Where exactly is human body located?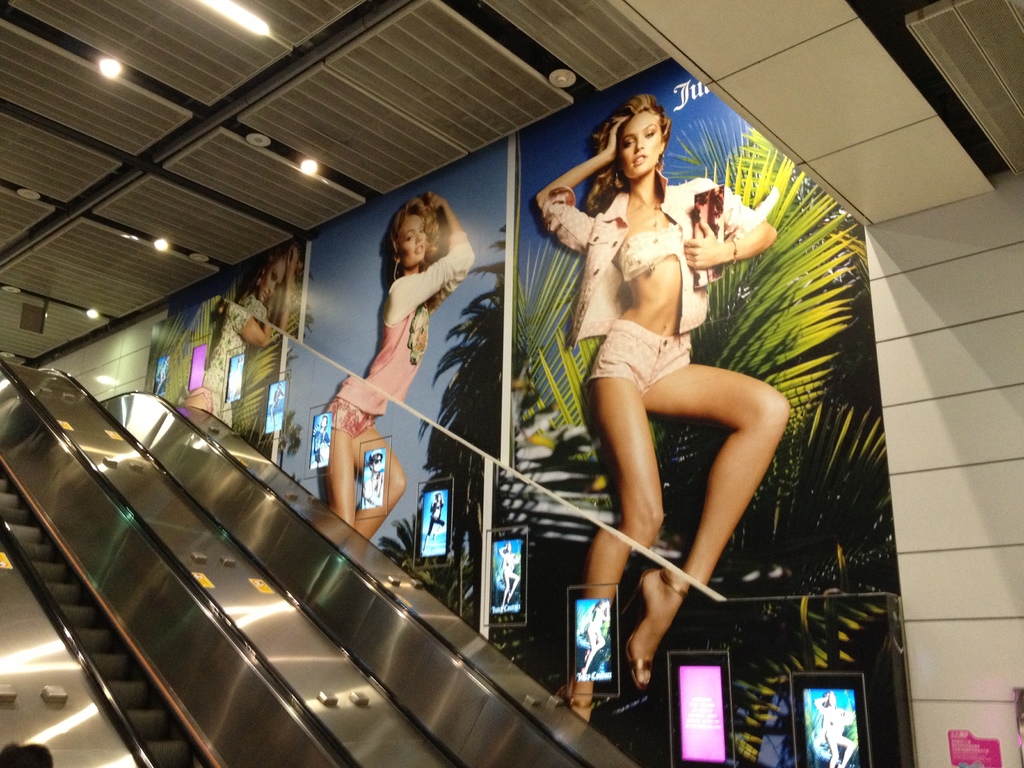
Its bounding box is box=[499, 546, 522, 615].
